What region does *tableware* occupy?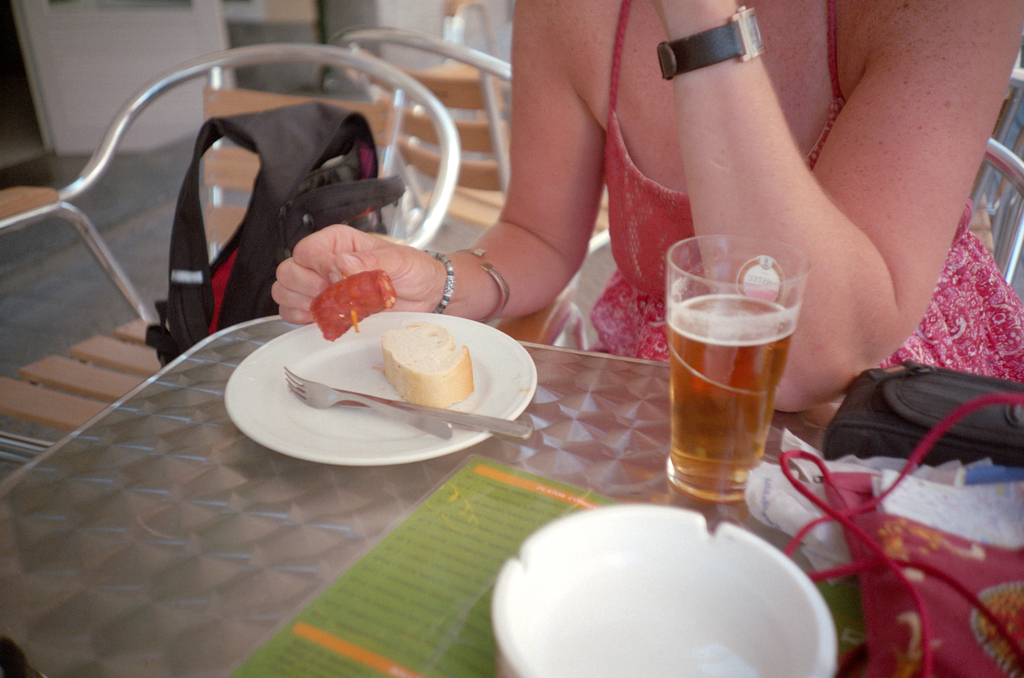
285, 366, 454, 436.
